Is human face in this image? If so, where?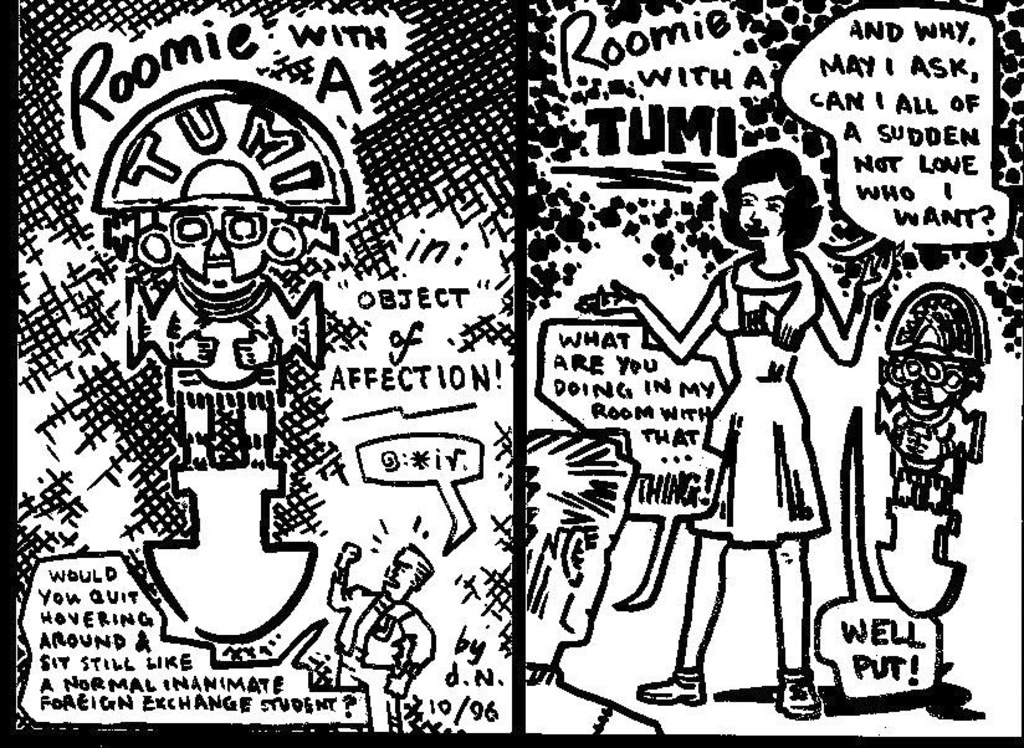
Yes, at [741, 184, 790, 242].
